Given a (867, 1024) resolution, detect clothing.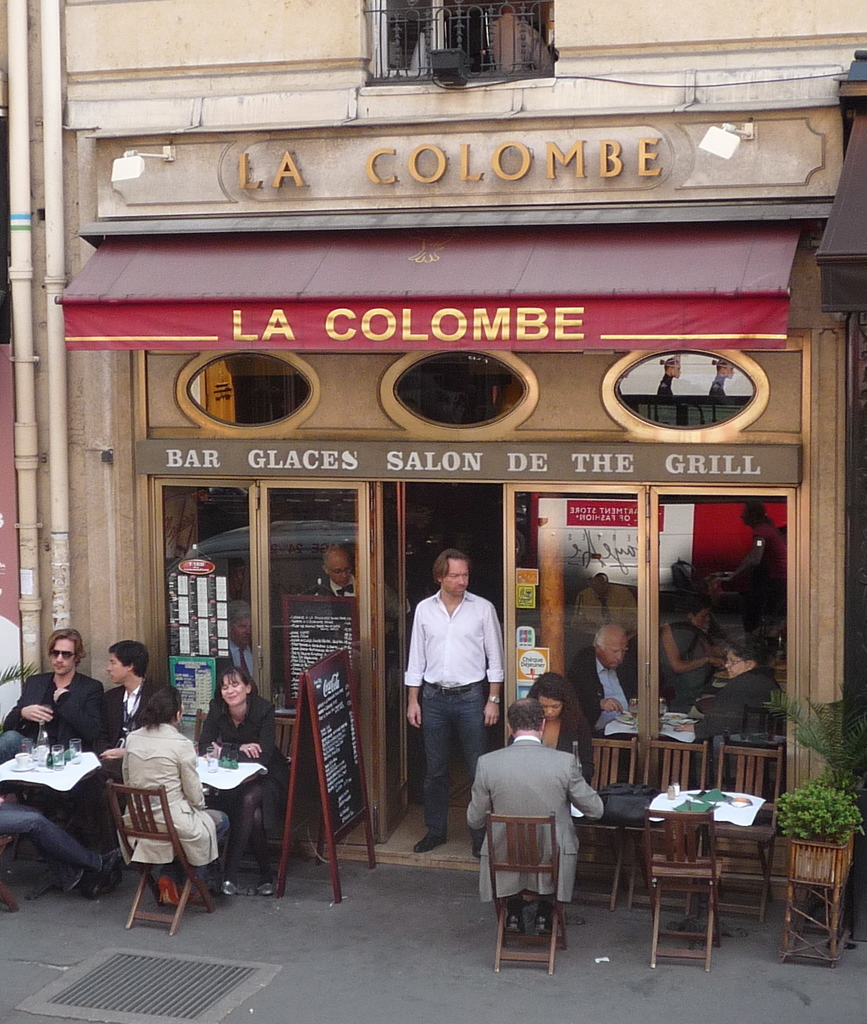
{"x1": 120, "y1": 725, "x2": 229, "y2": 888}.
